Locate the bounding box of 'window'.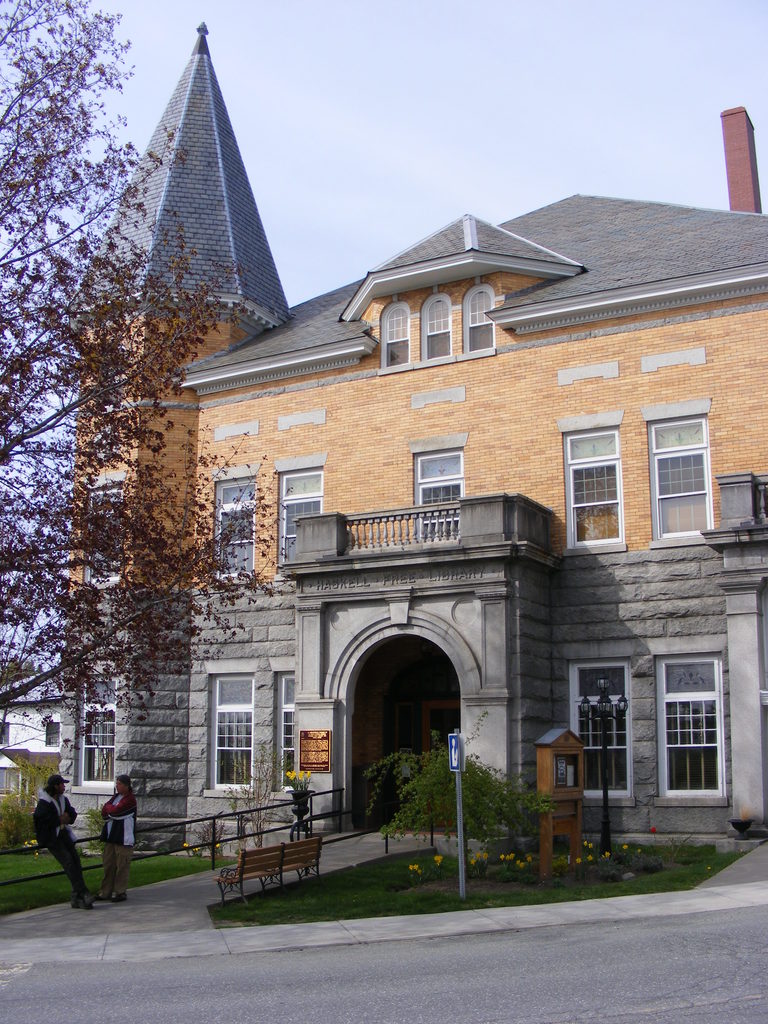
Bounding box: crop(574, 659, 632, 798).
